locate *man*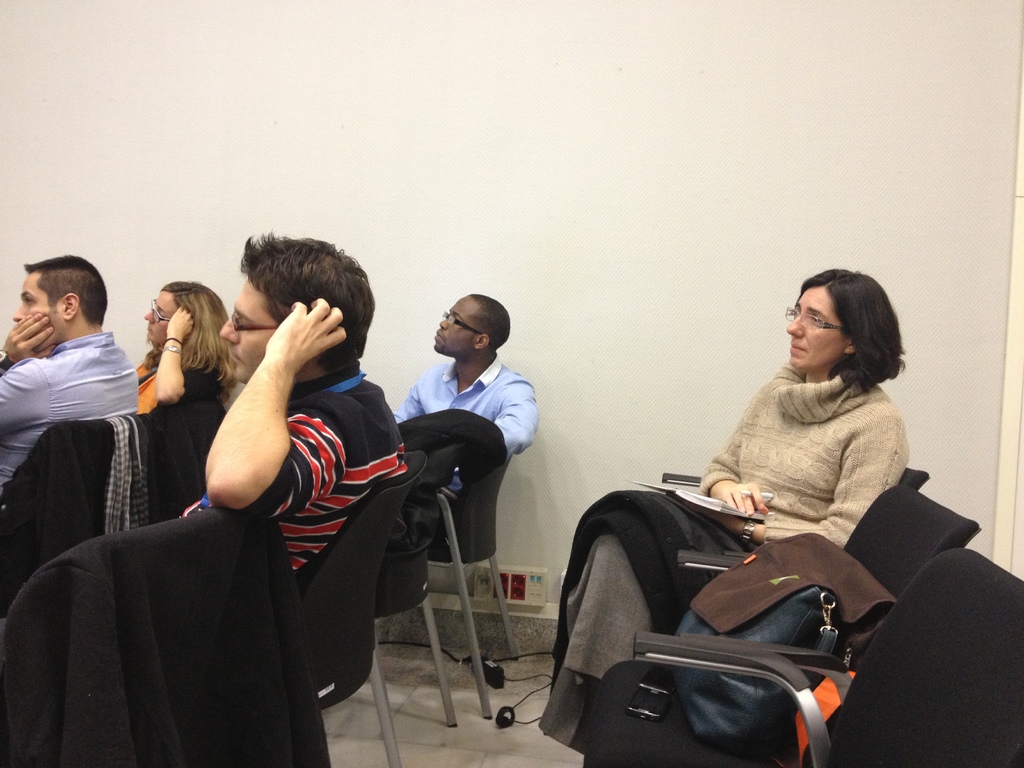
[x1=0, y1=253, x2=140, y2=492]
